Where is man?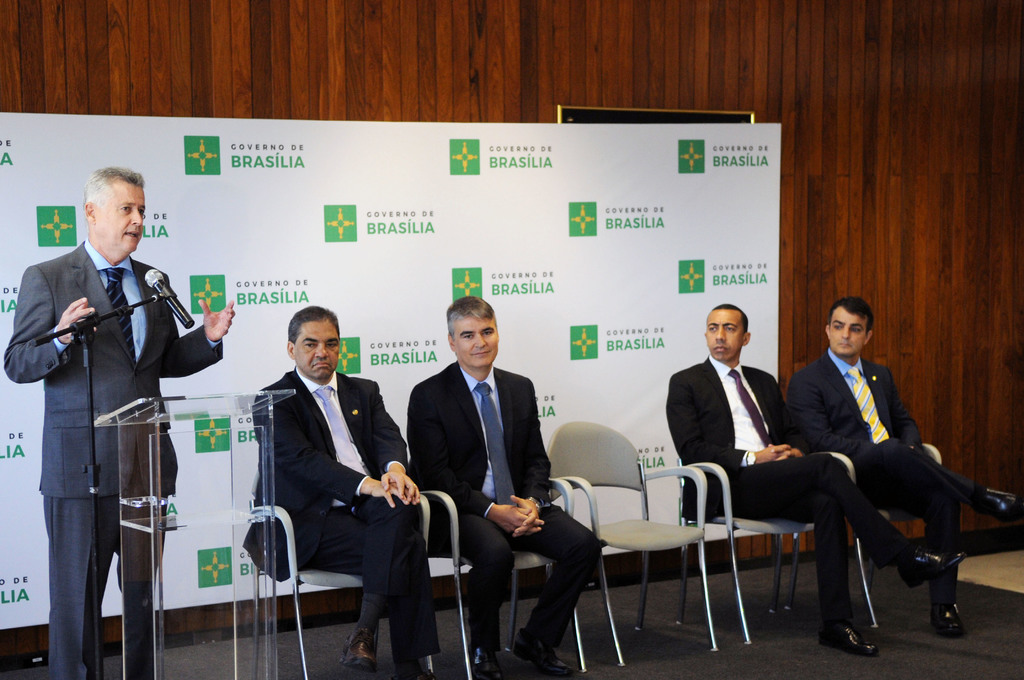
BBox(666, 304, 964, 661).
